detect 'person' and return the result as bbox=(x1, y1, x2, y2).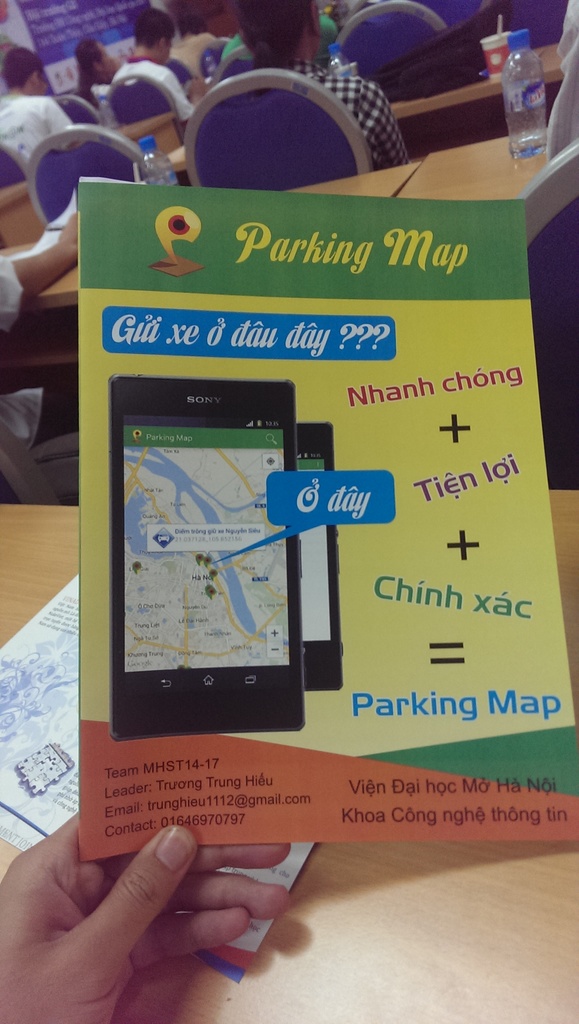
bbox=(0, 209, 79, 455).
